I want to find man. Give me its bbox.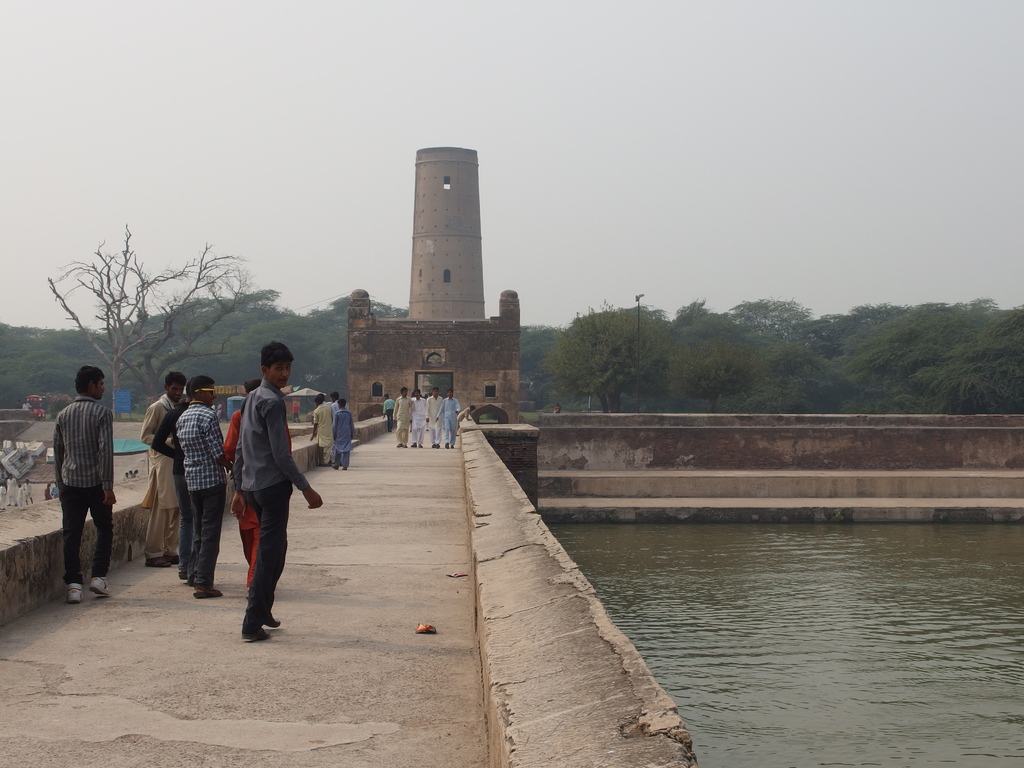
box(156, 380, 189, 484).
